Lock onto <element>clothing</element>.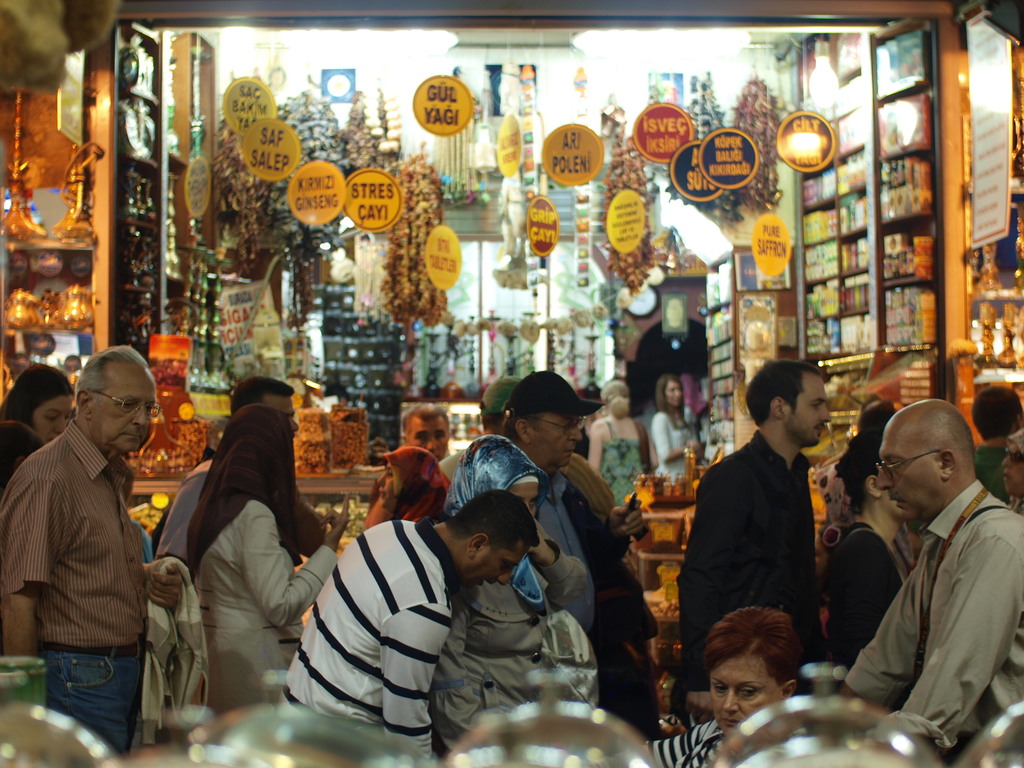
Locked: [647, 715, 730, 767].
